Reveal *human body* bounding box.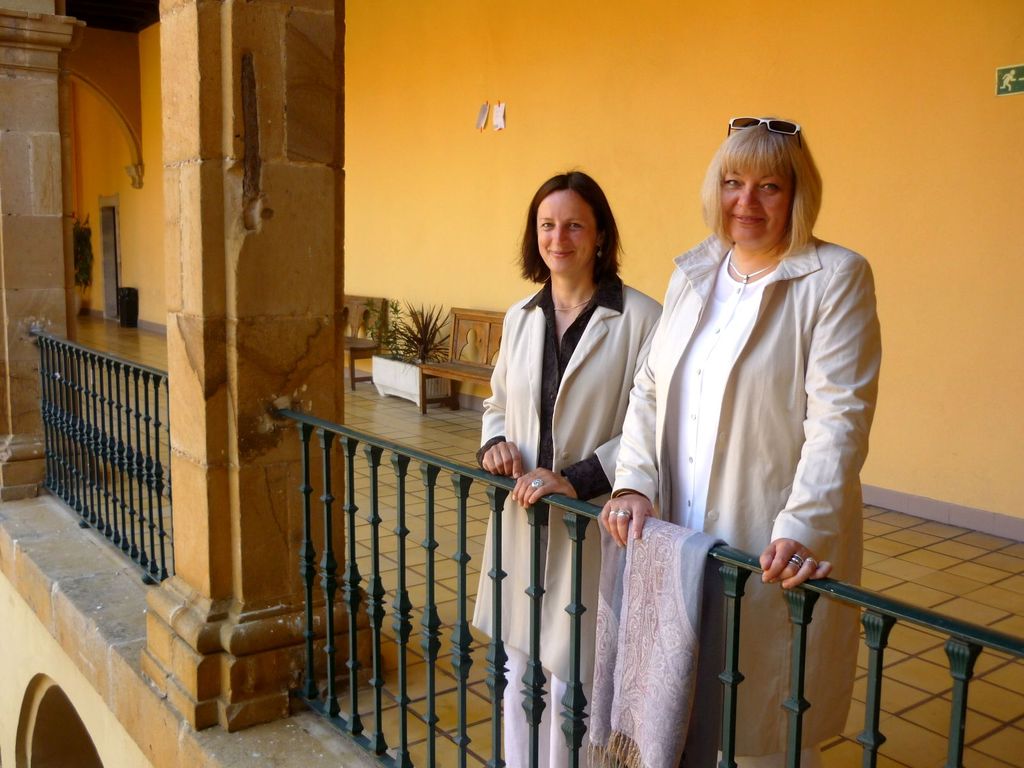
Revealed: {"left": 477, "top": 267, "right": 675, "bottom": 767}.
